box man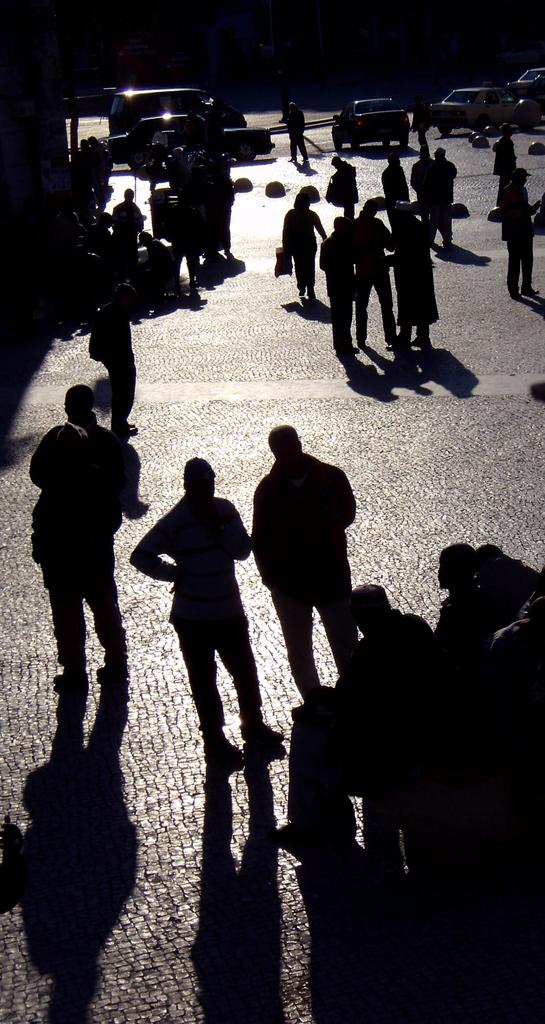
<box>240,408,373,720</box>
